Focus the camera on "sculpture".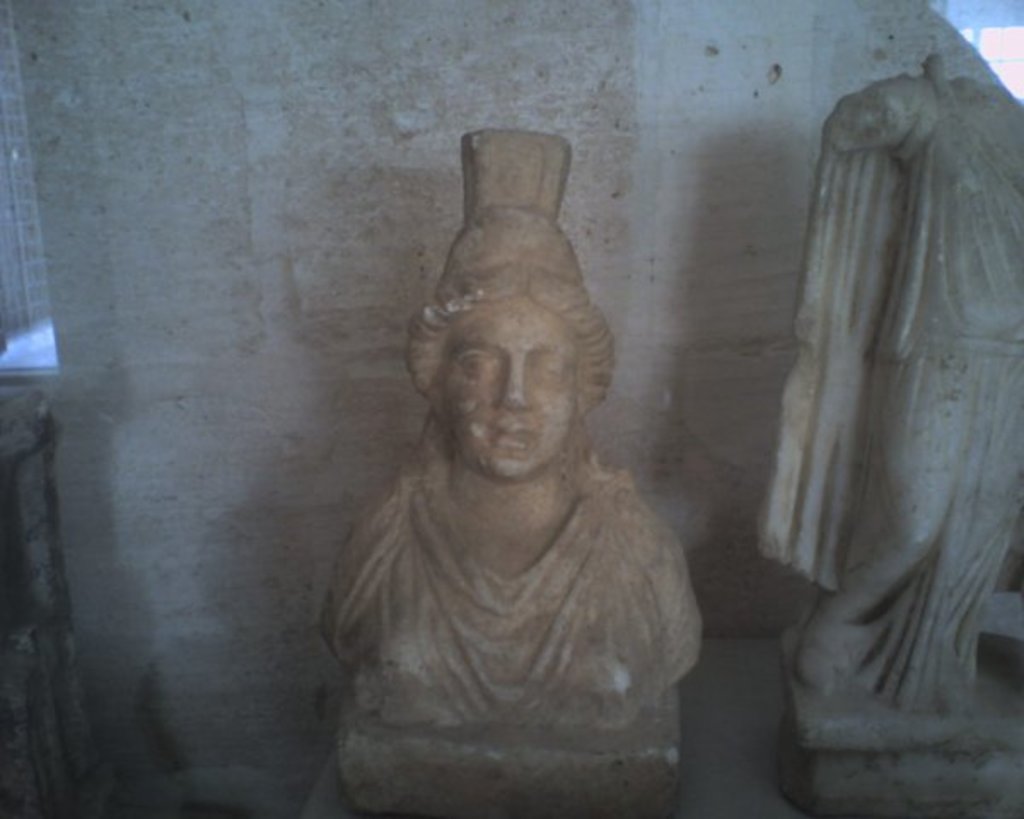
Focus region: 353/137/679/698.
